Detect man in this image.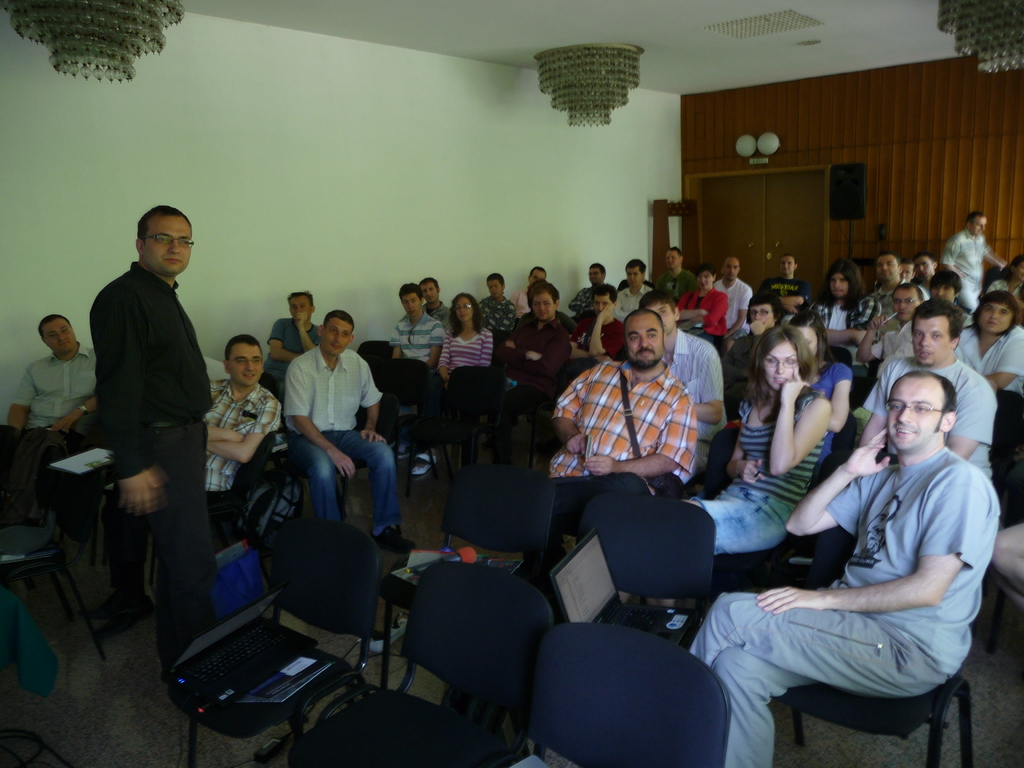
Detection: box=[932, 273, 962, 309].
